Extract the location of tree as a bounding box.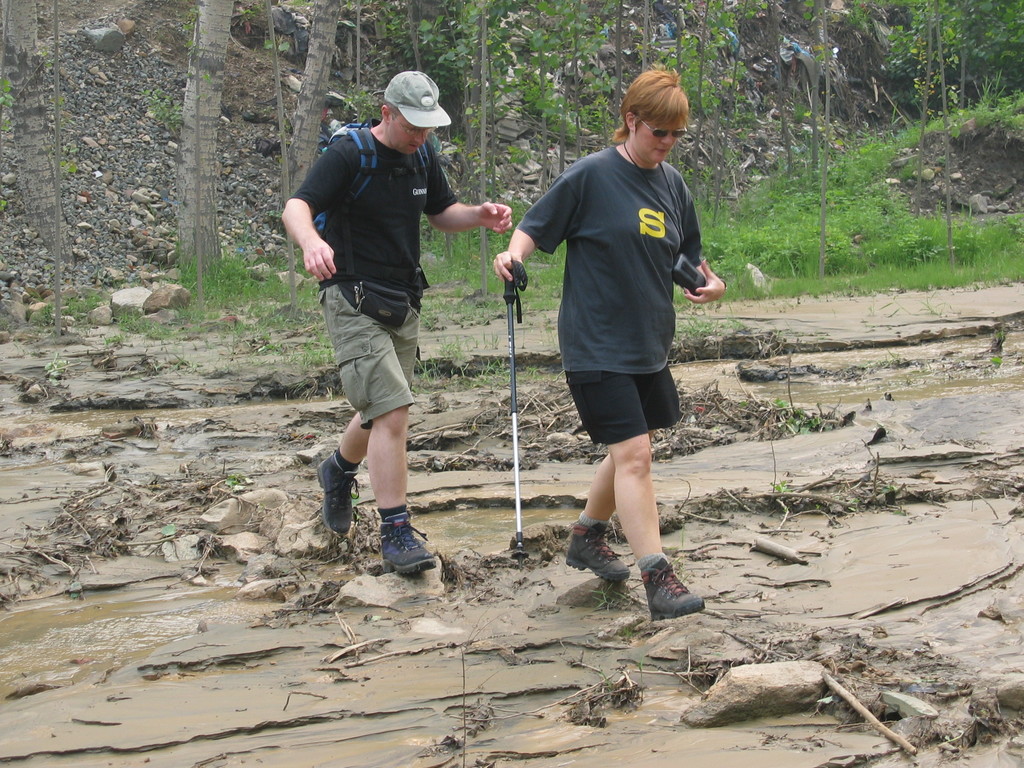
(left=267, top=0, right=346, bottom=205).
